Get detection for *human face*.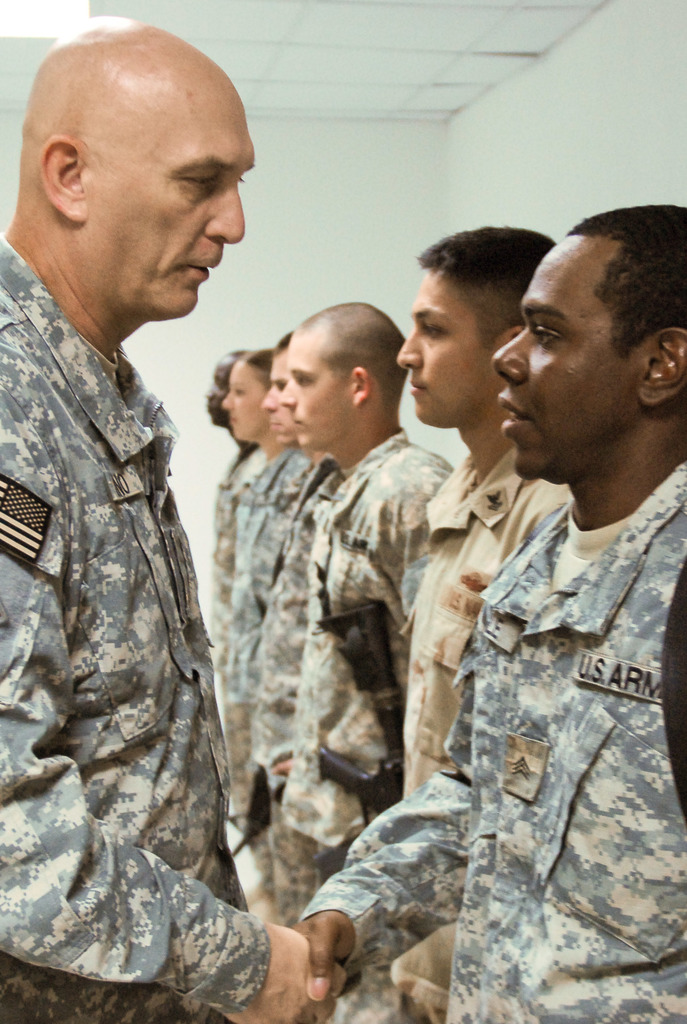
Detection: BBox(493, 232, 648, 476).
